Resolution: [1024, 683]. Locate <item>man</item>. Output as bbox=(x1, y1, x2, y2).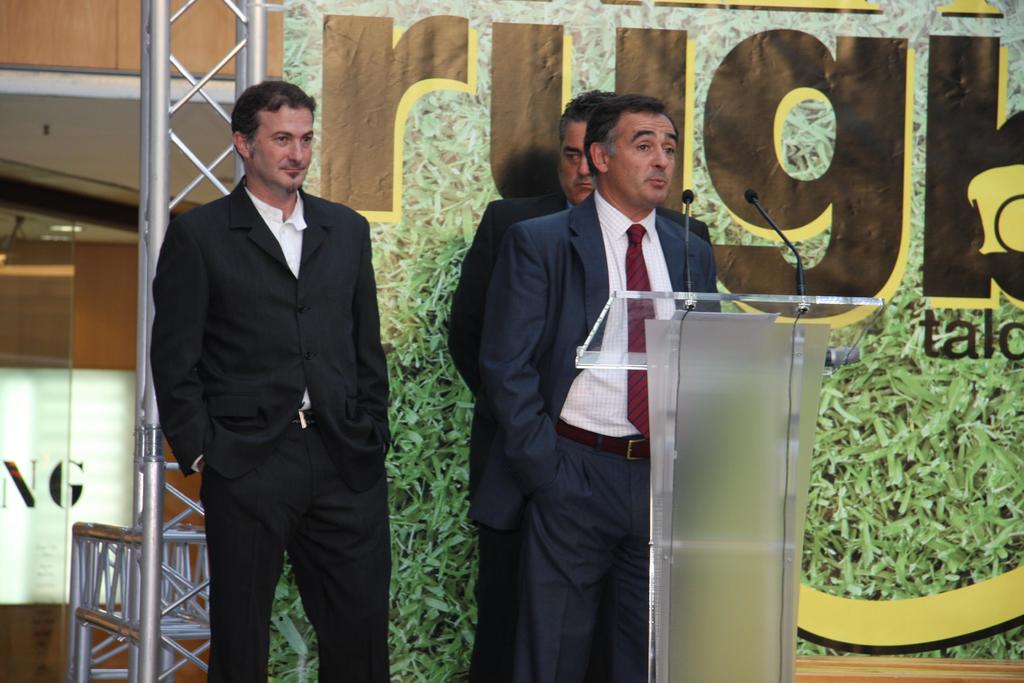
bbox=(475, 94, 713, 682).
